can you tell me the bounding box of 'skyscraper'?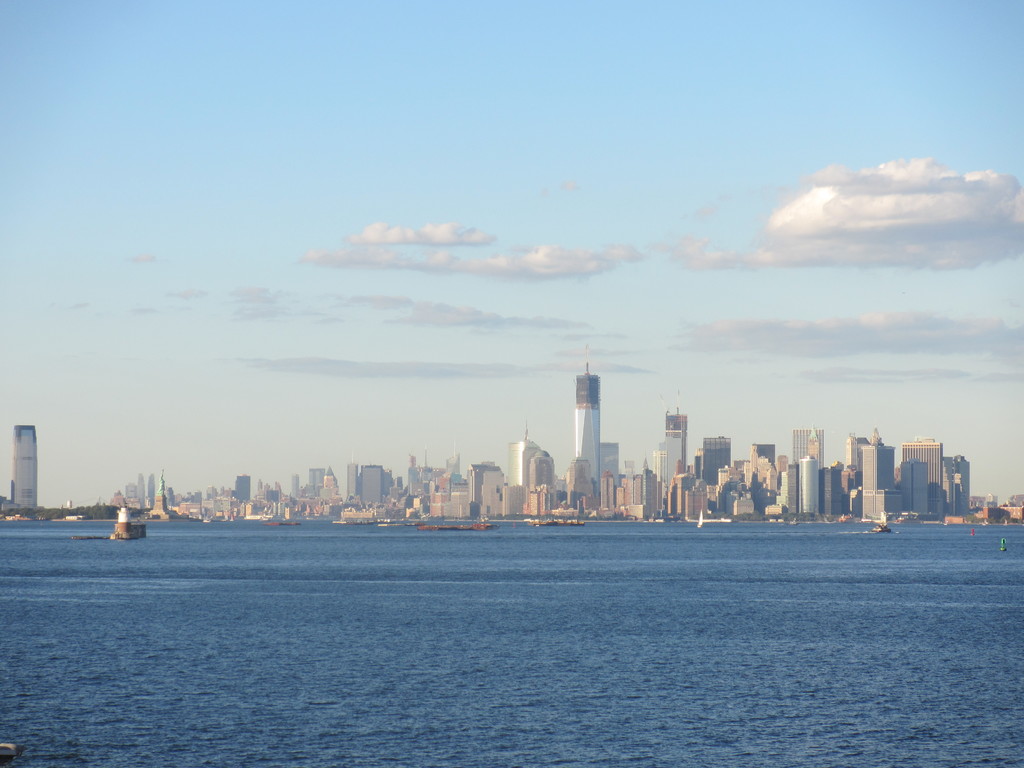
573,342,599,502.
